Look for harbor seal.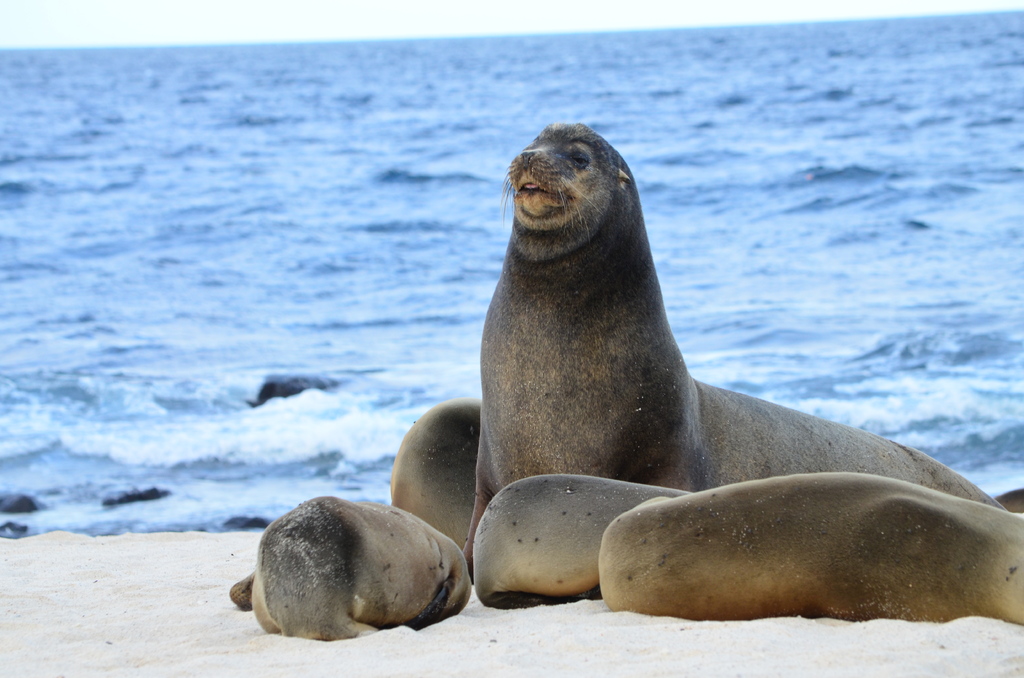
Found: locate(385, 398, 481, 555).
